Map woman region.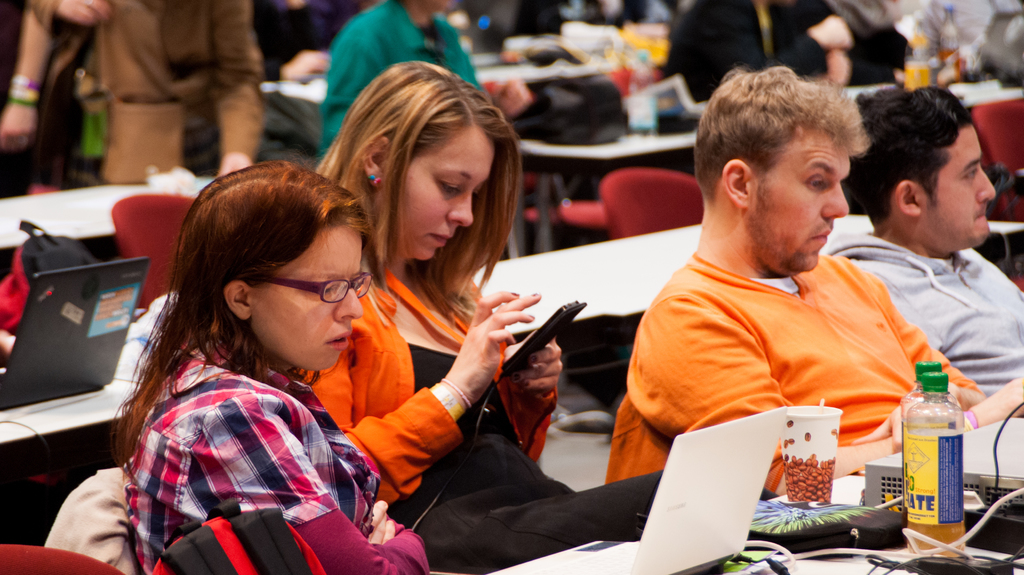
Mapped to select_region(319, 0, 528, 157).
